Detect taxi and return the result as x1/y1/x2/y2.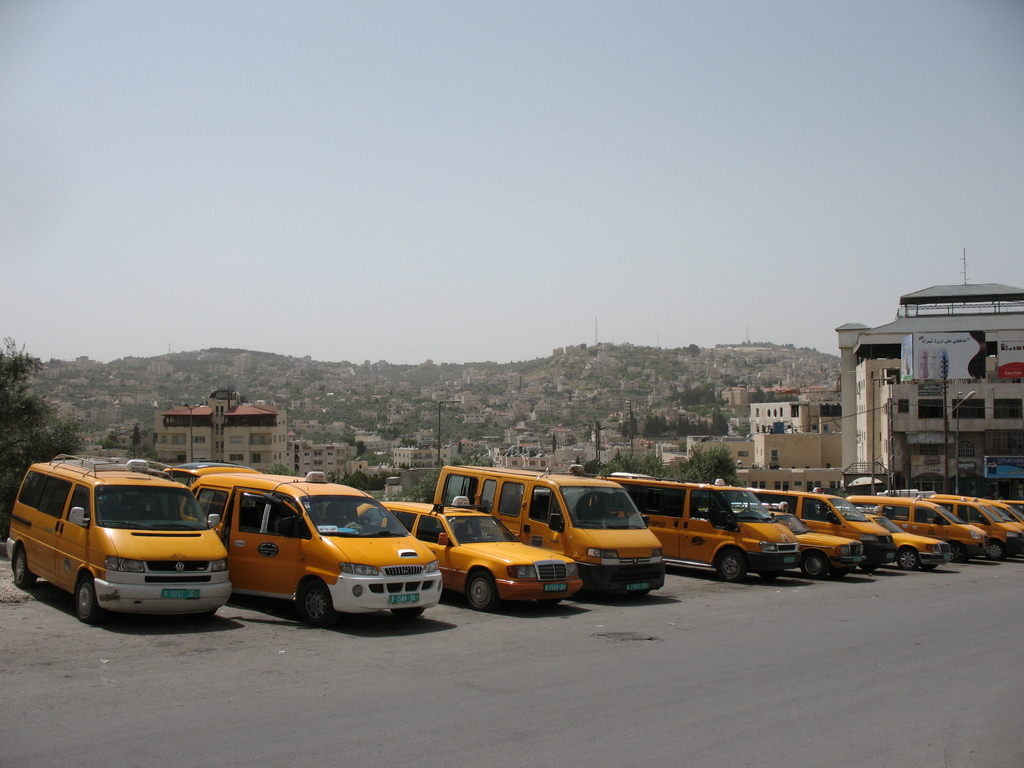
431/463/662/598.
